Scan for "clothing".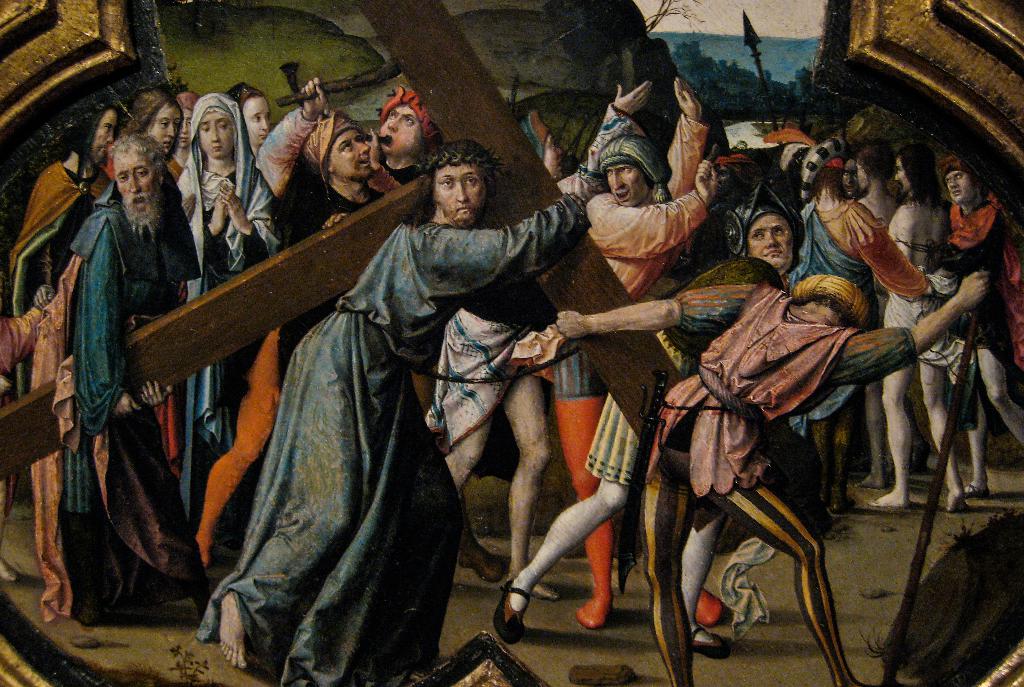
Scan result: 365, 158, 420, 217.
